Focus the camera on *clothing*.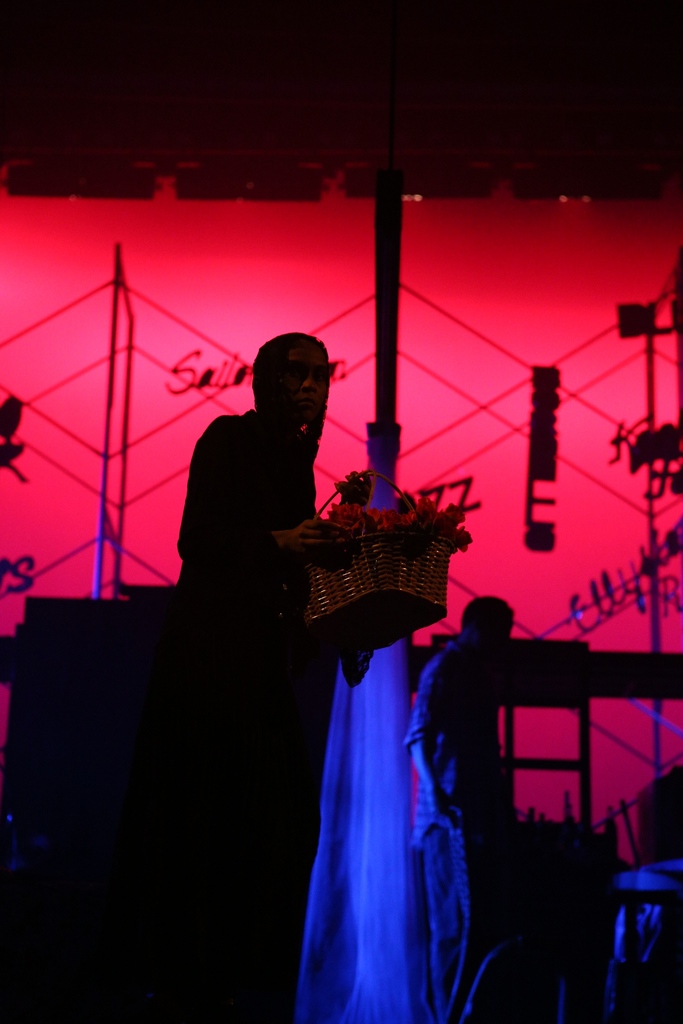
Focus region: rect(412, 637, 505, 1023).
